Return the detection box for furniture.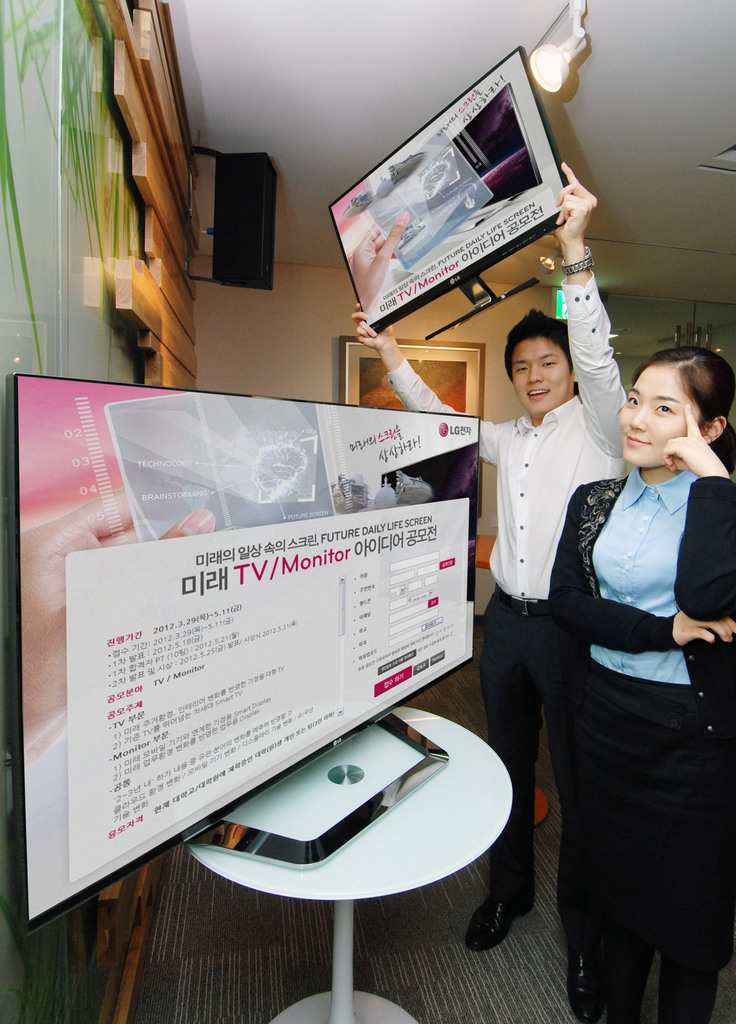
<bbox>184, 707, 516, 1023</bbox>.
